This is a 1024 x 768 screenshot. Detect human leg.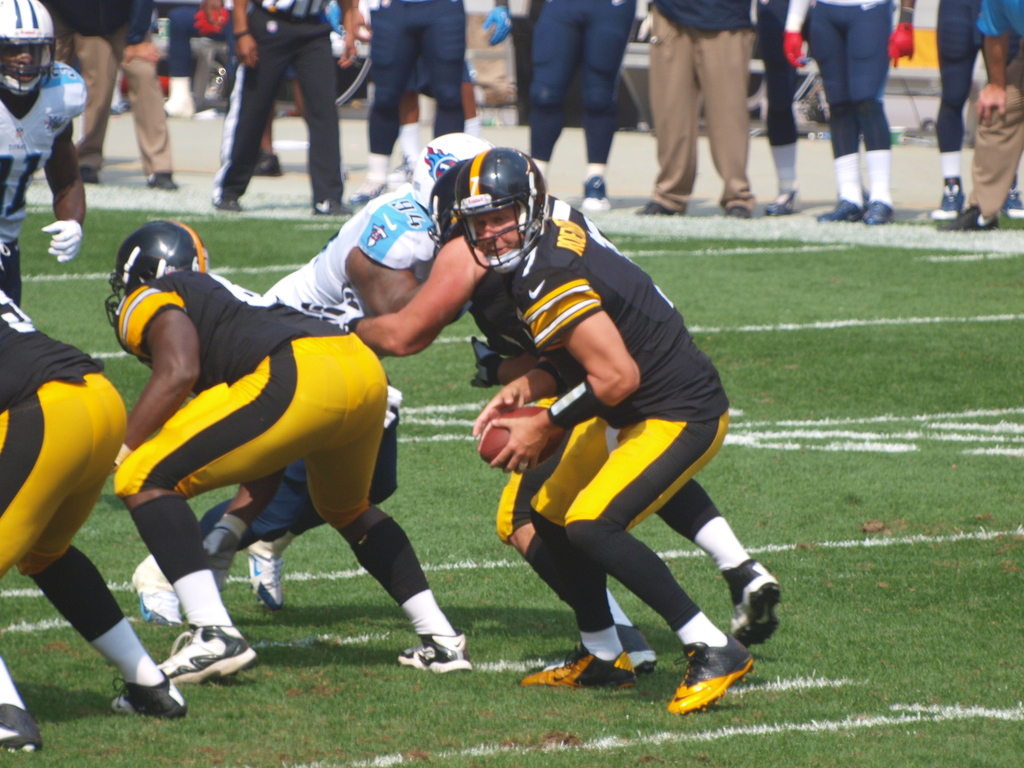
[x1=421, y1=0, x2=468, y2=131].
